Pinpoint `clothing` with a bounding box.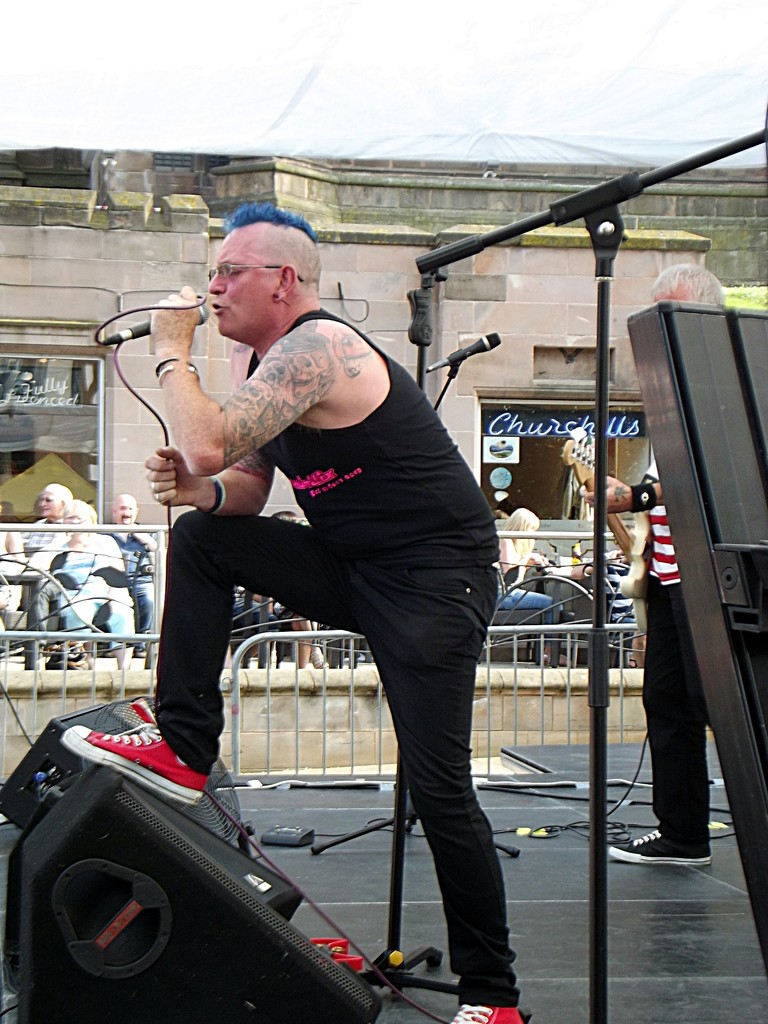
x1=47 y1=542 x2=134 y2=650.
